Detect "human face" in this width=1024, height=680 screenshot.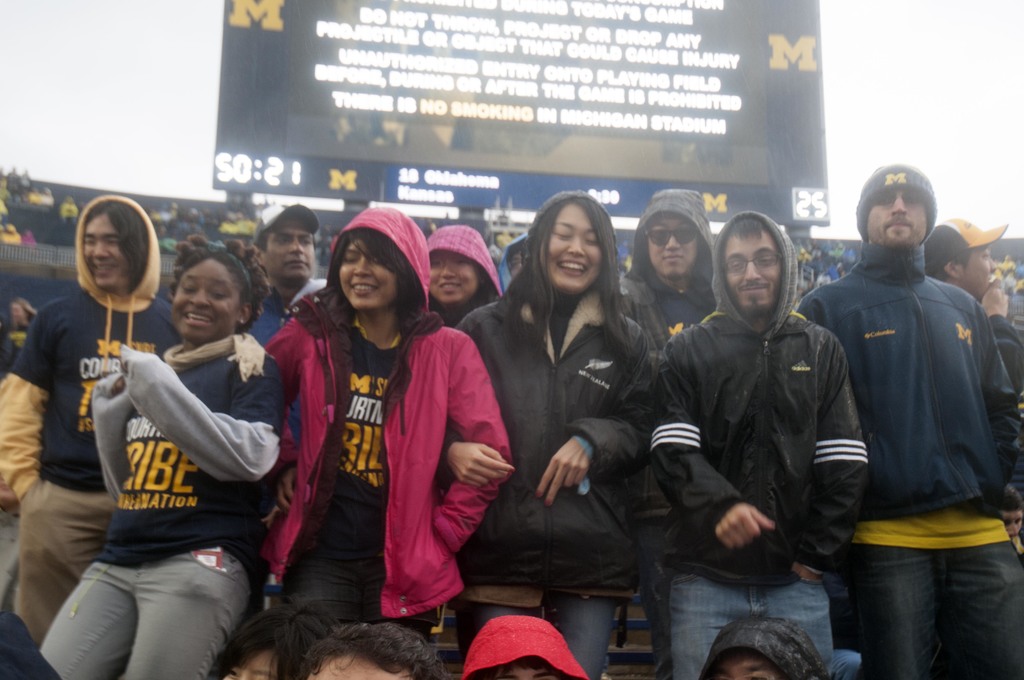
Detection: 721, 237, 779, 303.
